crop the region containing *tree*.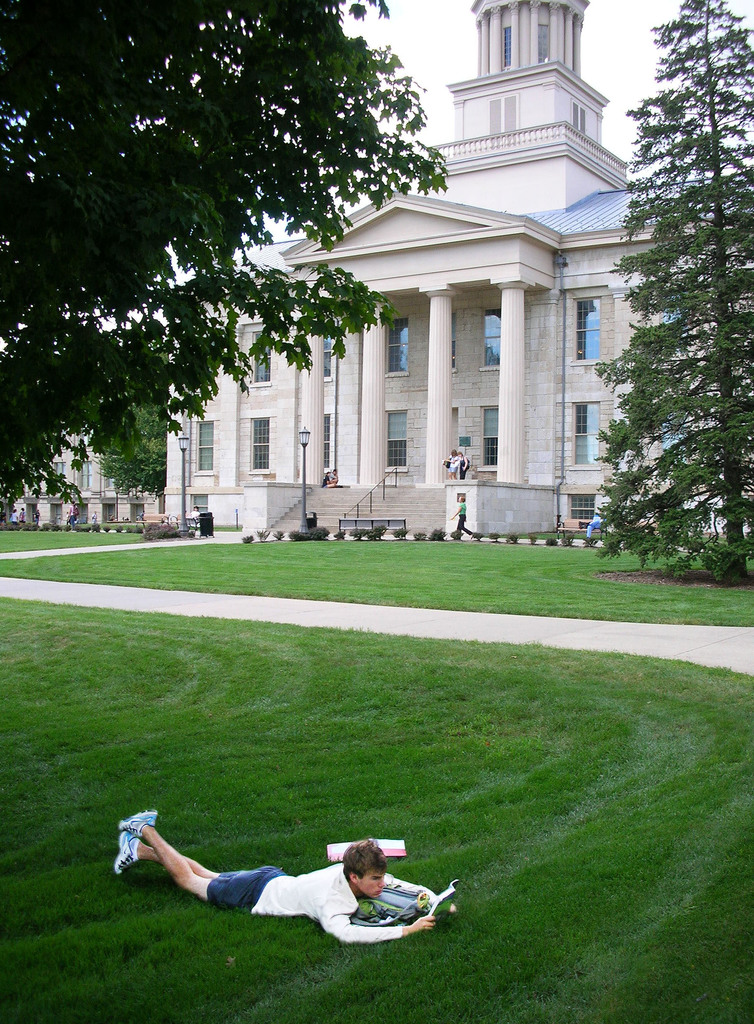
Crop region: box(0, 0, 450, 518).
